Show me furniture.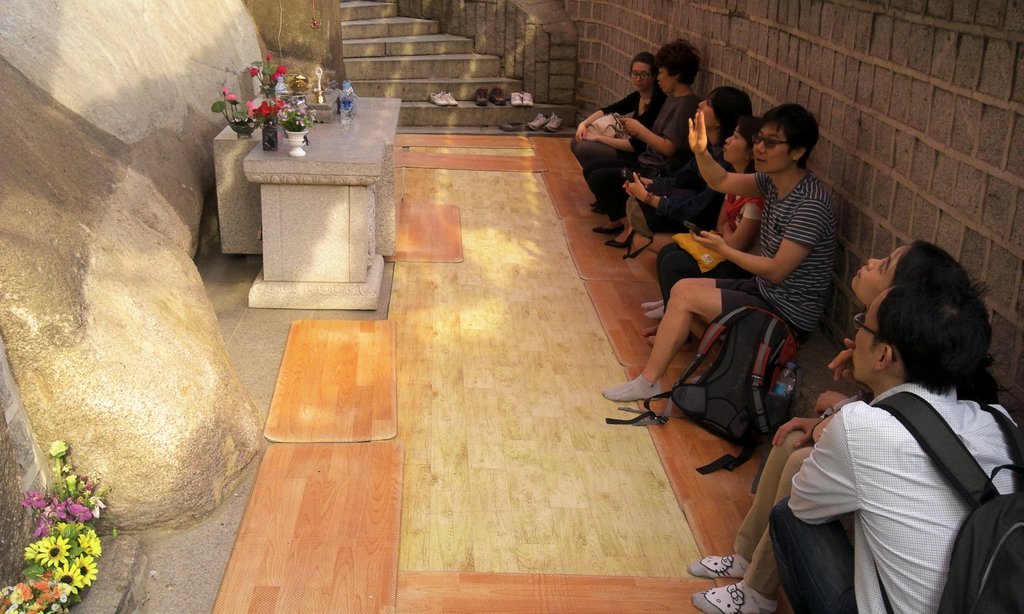
furniture is here: left=214, top=95, right=402, bottom=311.
